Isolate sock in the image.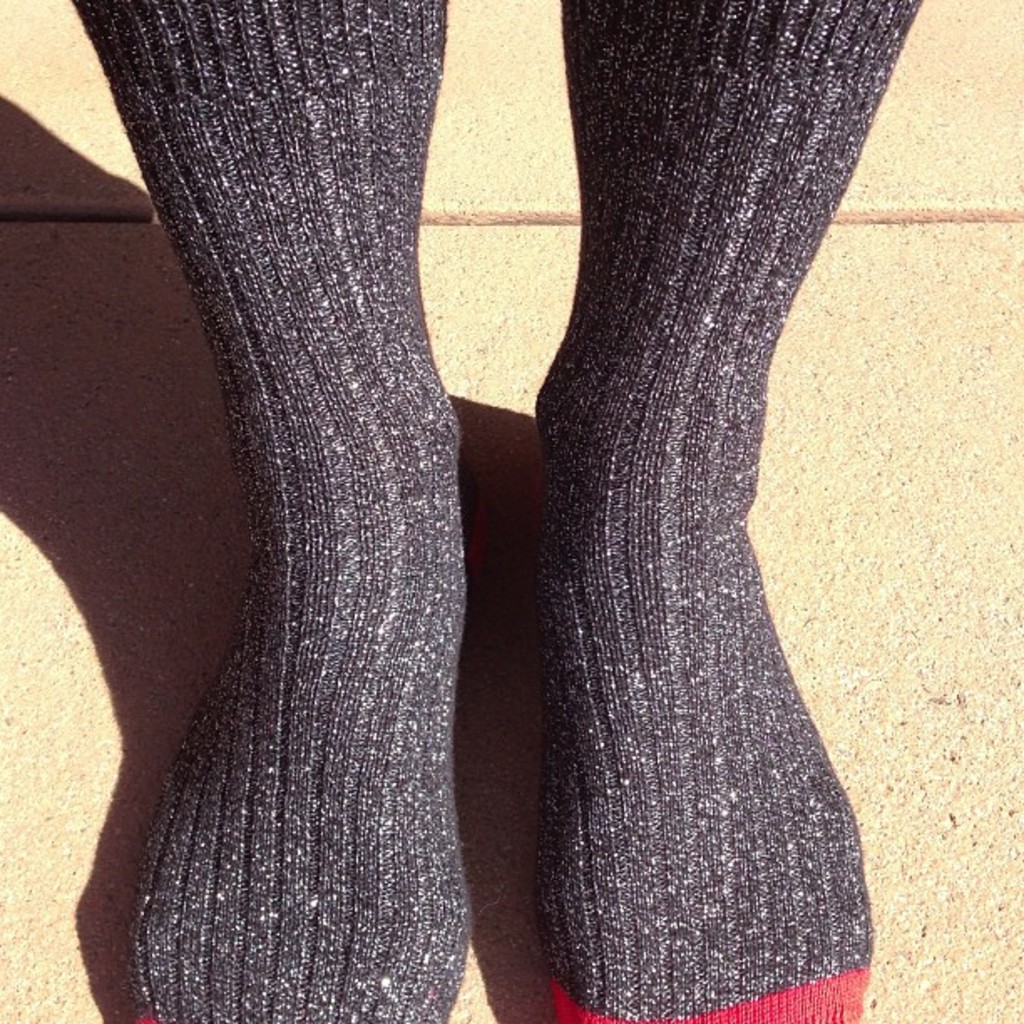
Isolated region: <box>65,0,472,1022</box>.
